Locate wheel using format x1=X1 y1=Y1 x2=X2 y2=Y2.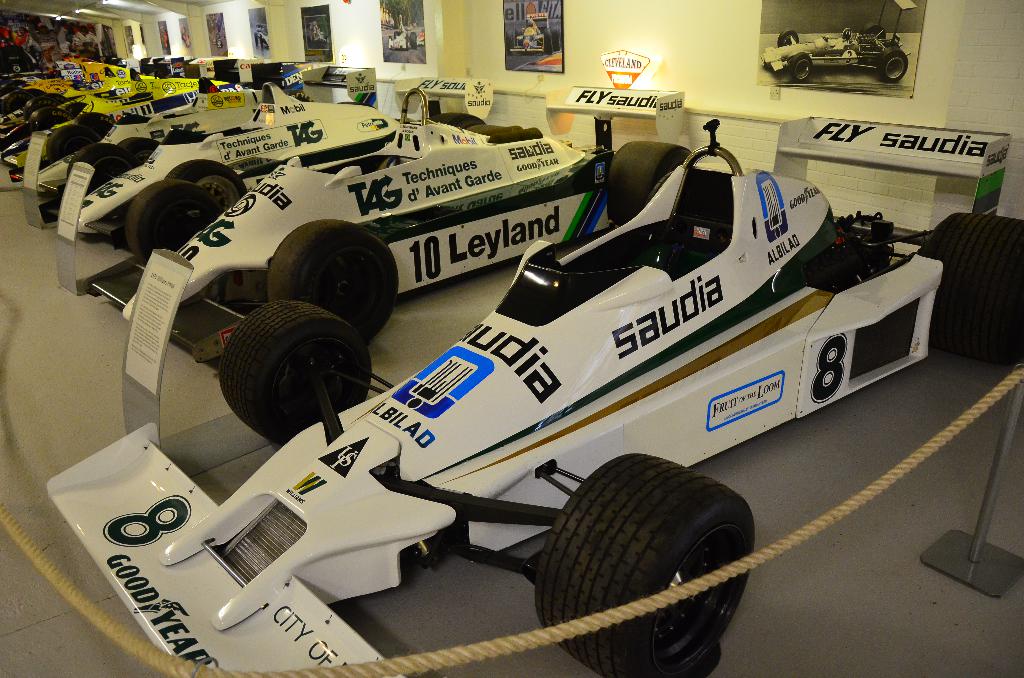
x1=168 y1=153 x2=248 y2=214.
